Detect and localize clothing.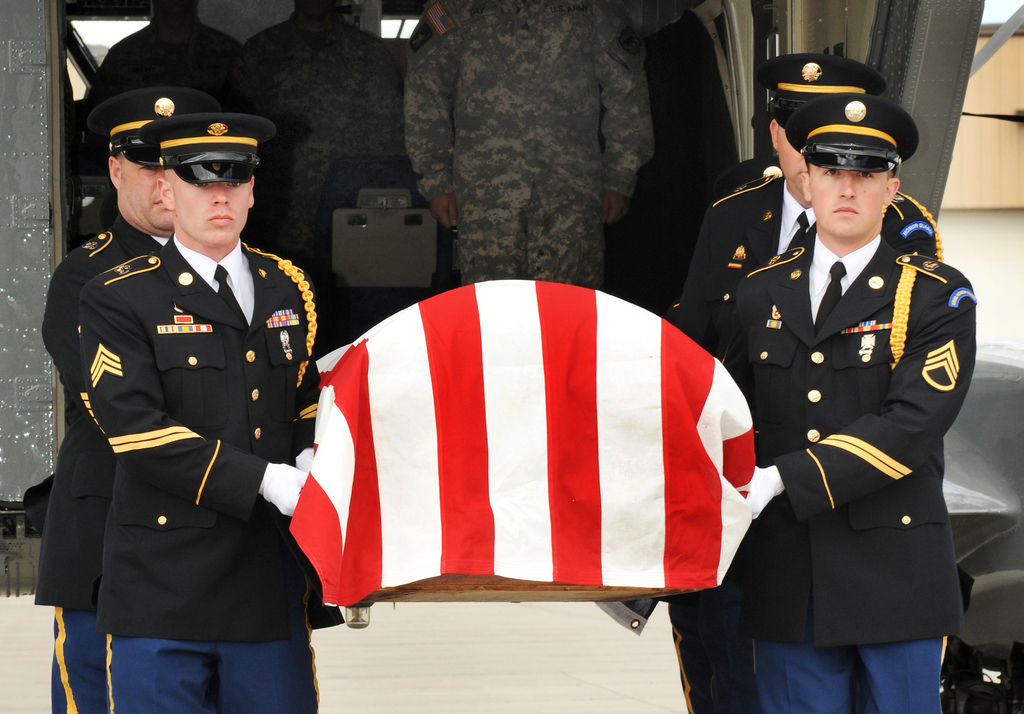
Localized at x1=91, y1=245, x2=333, y2=713.
